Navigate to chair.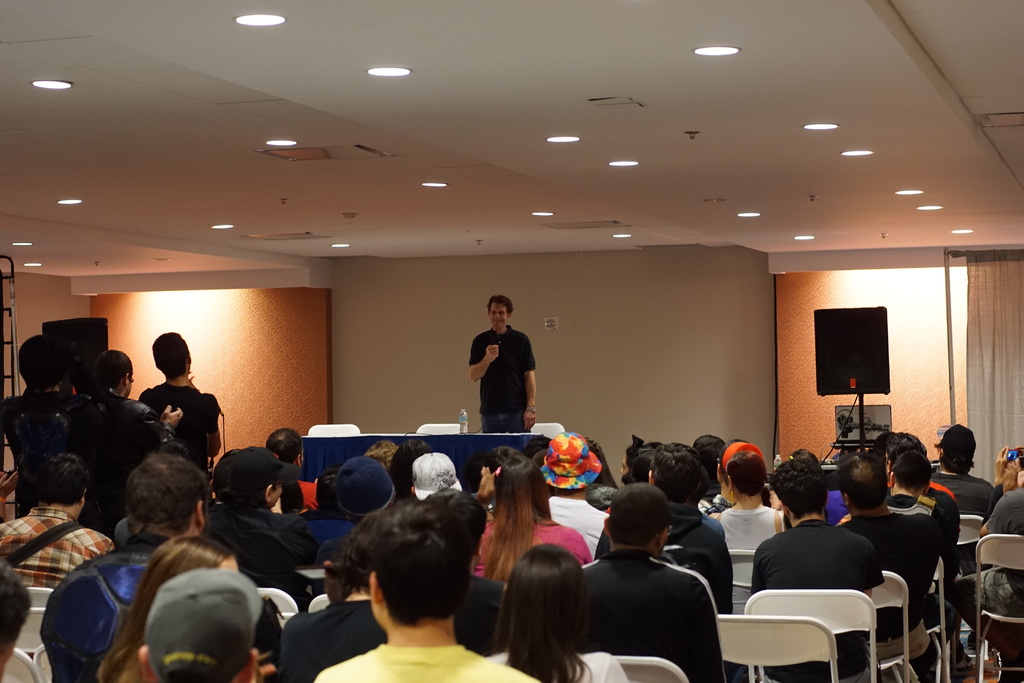
Navigation target: [left=36, top=642, right=50, bottom=682].
